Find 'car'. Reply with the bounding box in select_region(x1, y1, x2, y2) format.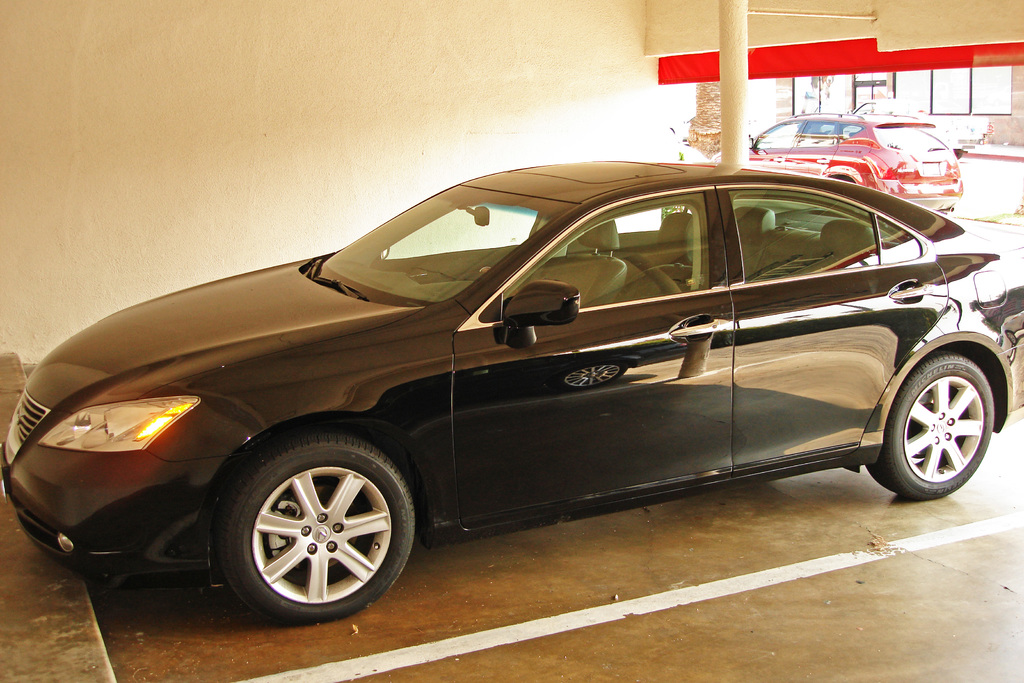
select_region(664, 126, 709, 165).
